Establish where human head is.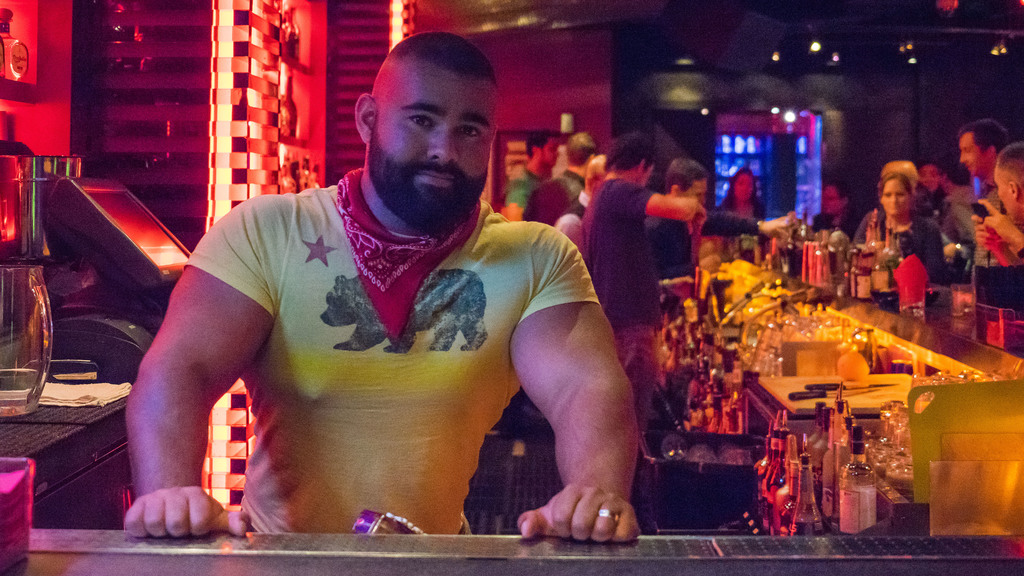
Established at 731, 173, 753, 202.
